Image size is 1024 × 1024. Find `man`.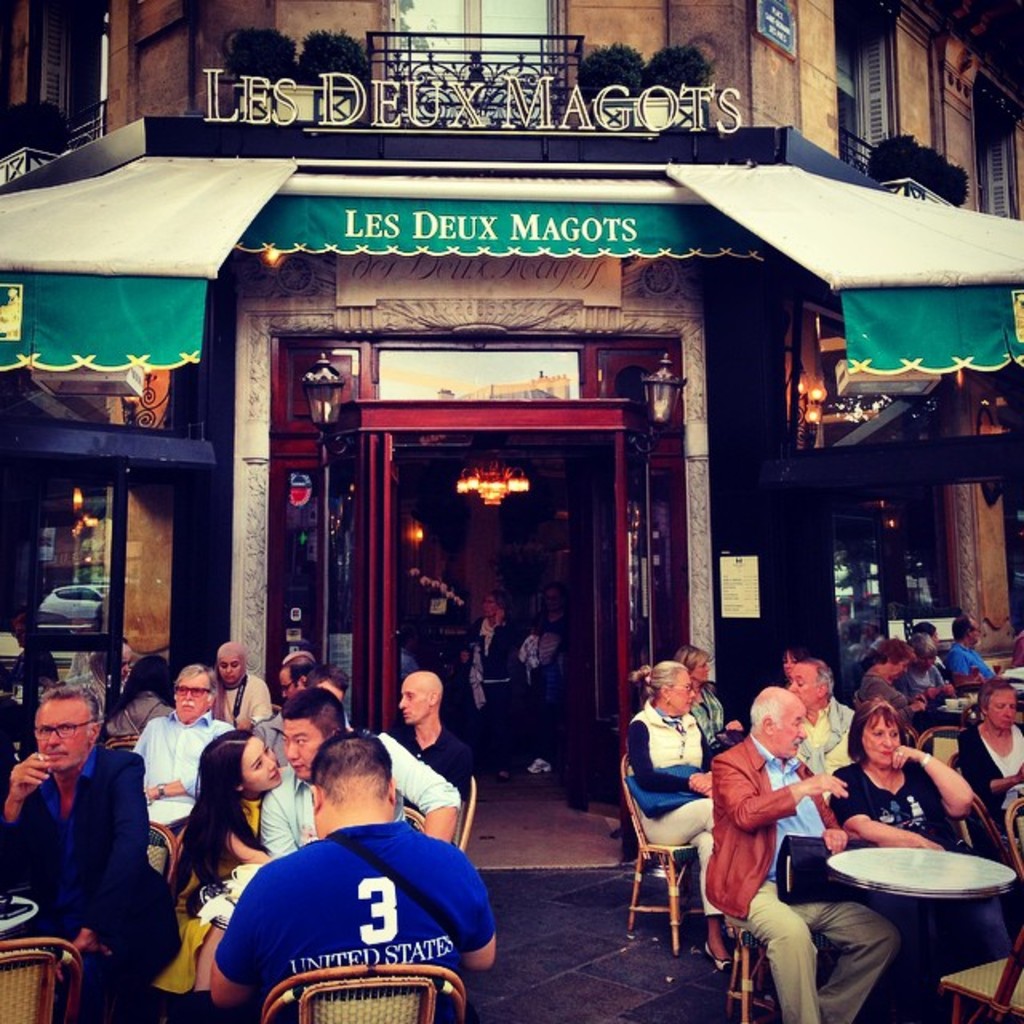
208, 640, 272, 730.
